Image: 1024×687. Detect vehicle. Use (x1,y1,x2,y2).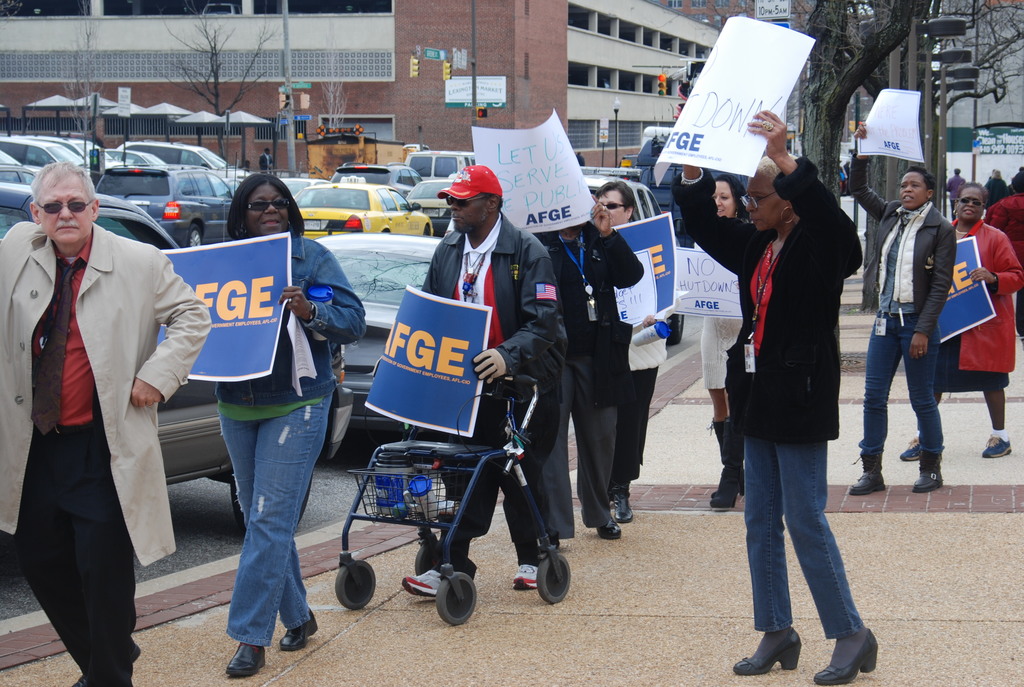
(153,341,355,539).
